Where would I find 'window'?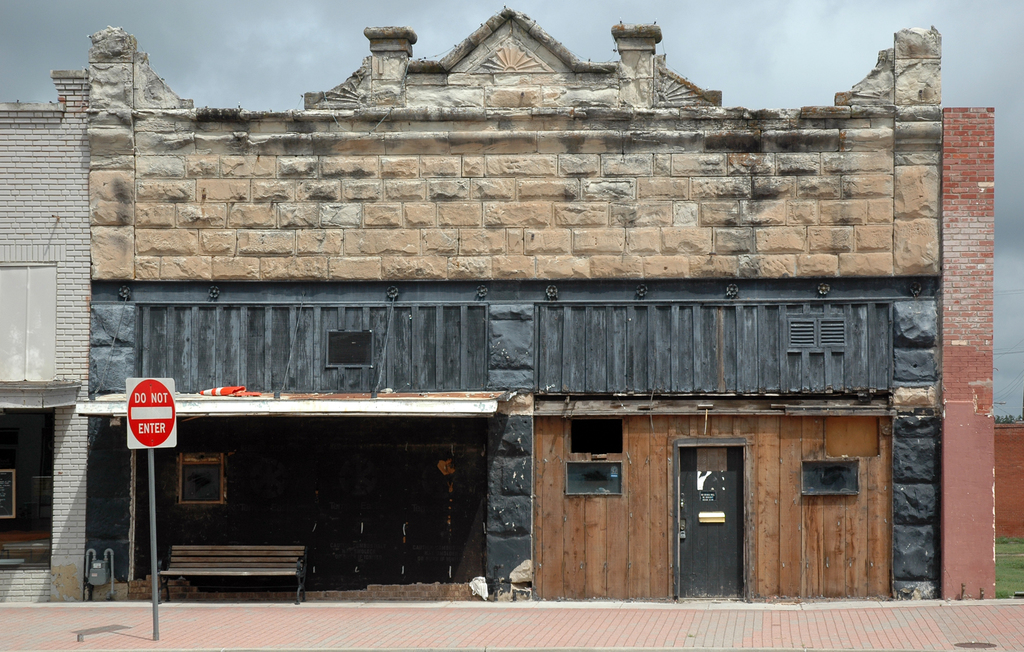
At l=801, t=457, r=859, b=498.
